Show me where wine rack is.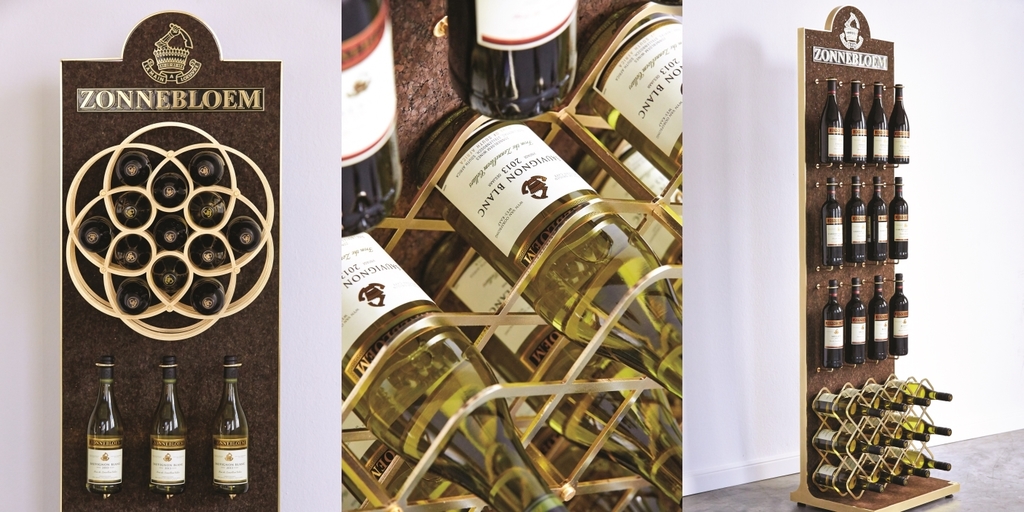
wine rack is at [58, 60, 283, 511].
